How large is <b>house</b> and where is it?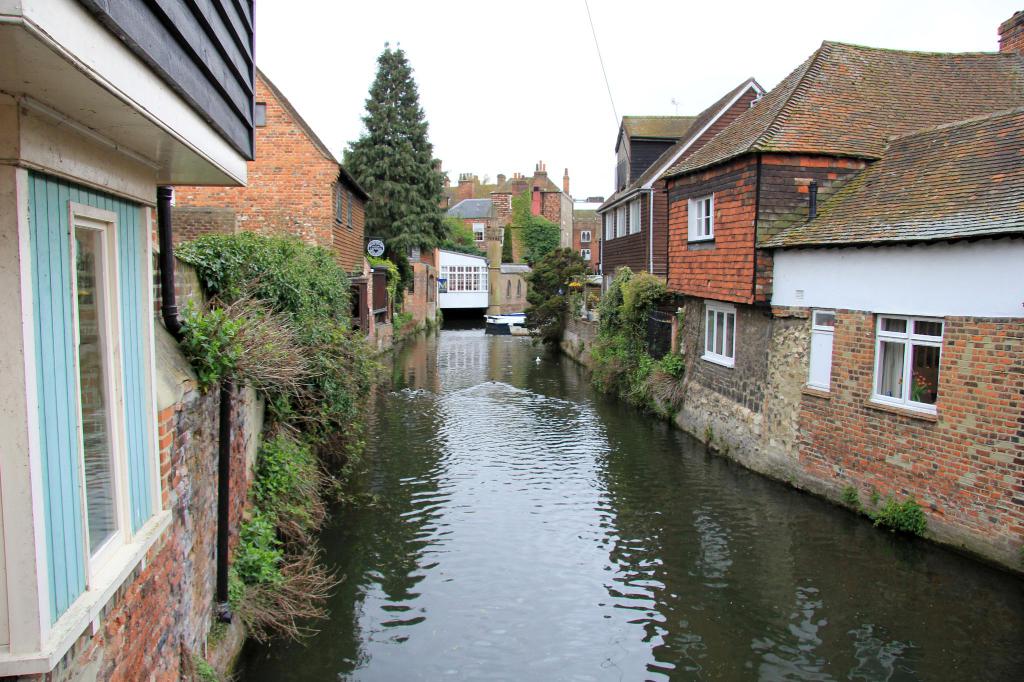
Bounding box: box=[435, 242, 490, 326].
